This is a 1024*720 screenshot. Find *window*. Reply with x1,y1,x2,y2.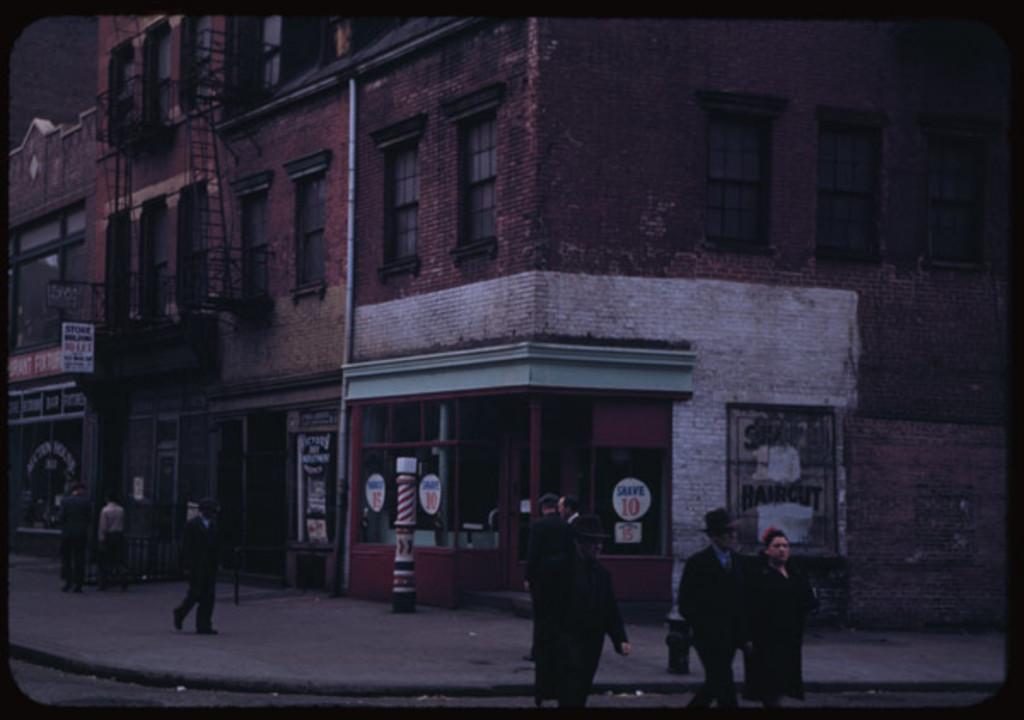
819,106,887,270.
